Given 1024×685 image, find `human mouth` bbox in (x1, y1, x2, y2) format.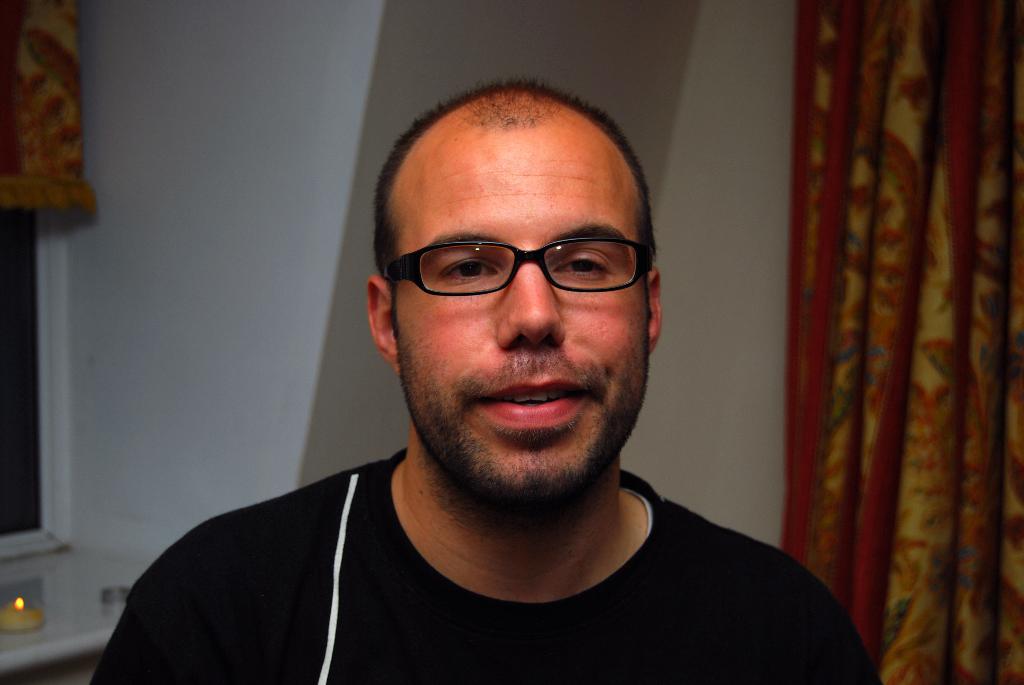
(475, 383, 583, 427).
